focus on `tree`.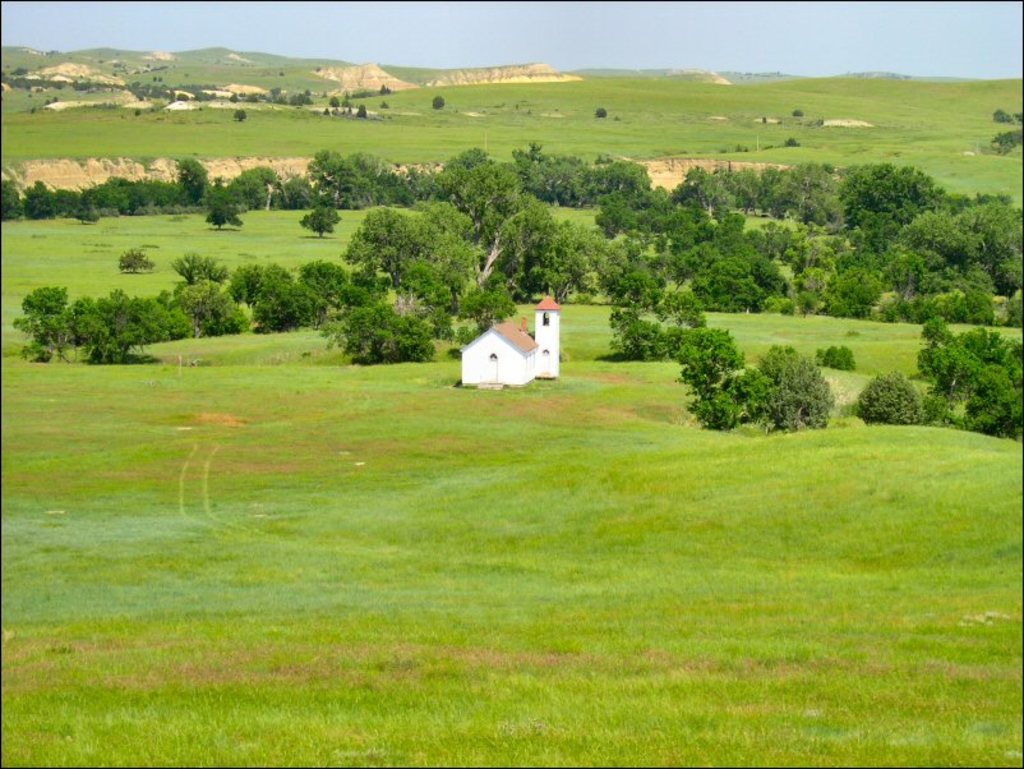
Focused at Rect(438, 144, 489, 185).
